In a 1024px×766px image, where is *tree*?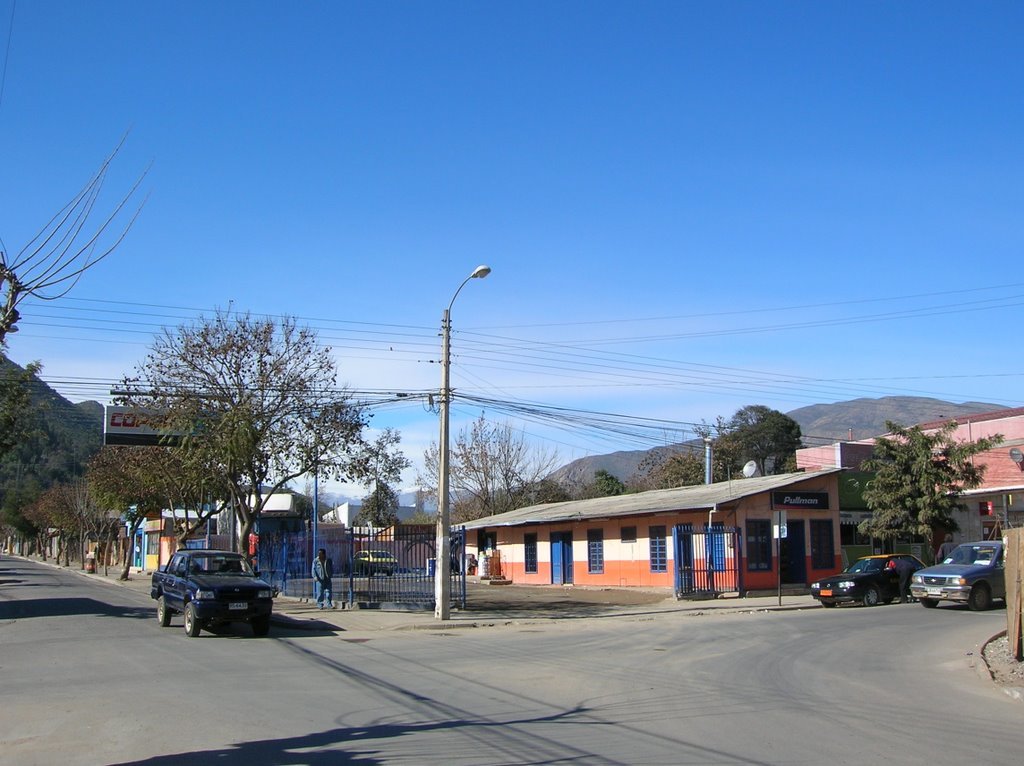
rect(862, 425, 999, 572).
